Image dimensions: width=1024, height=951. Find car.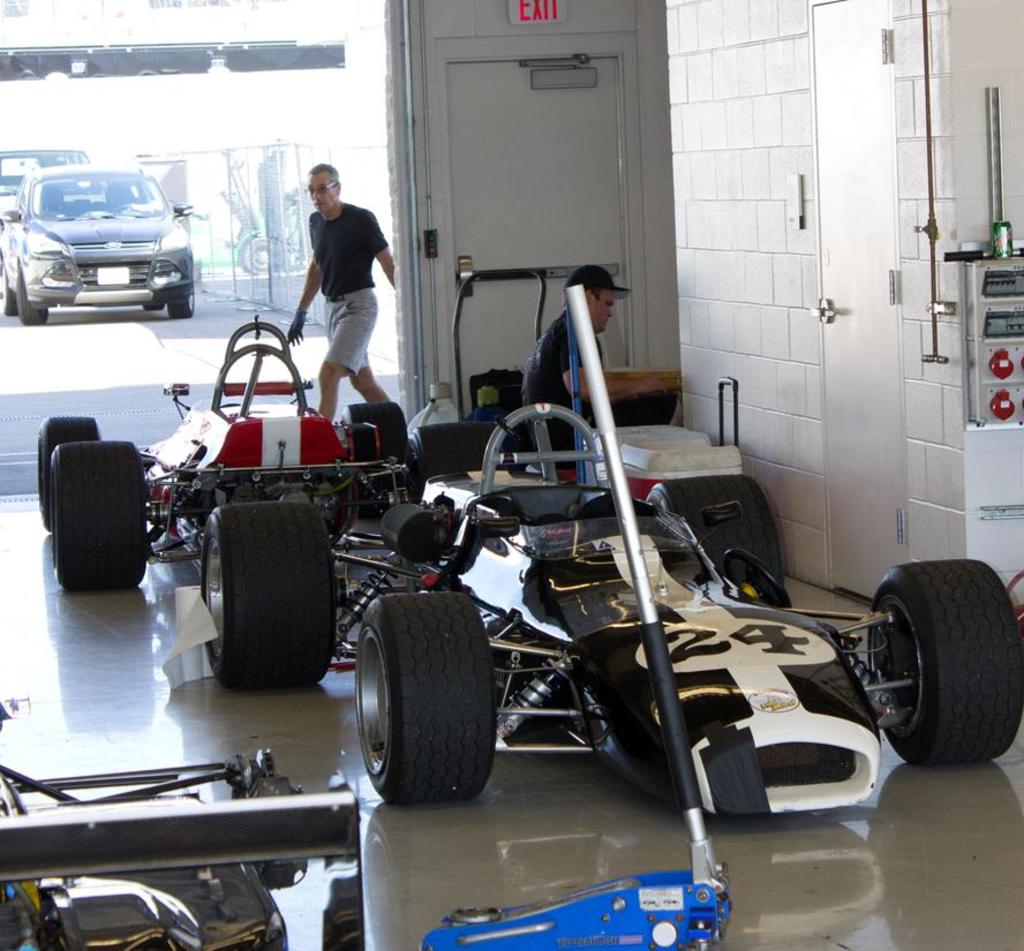
12 152 203 316.
